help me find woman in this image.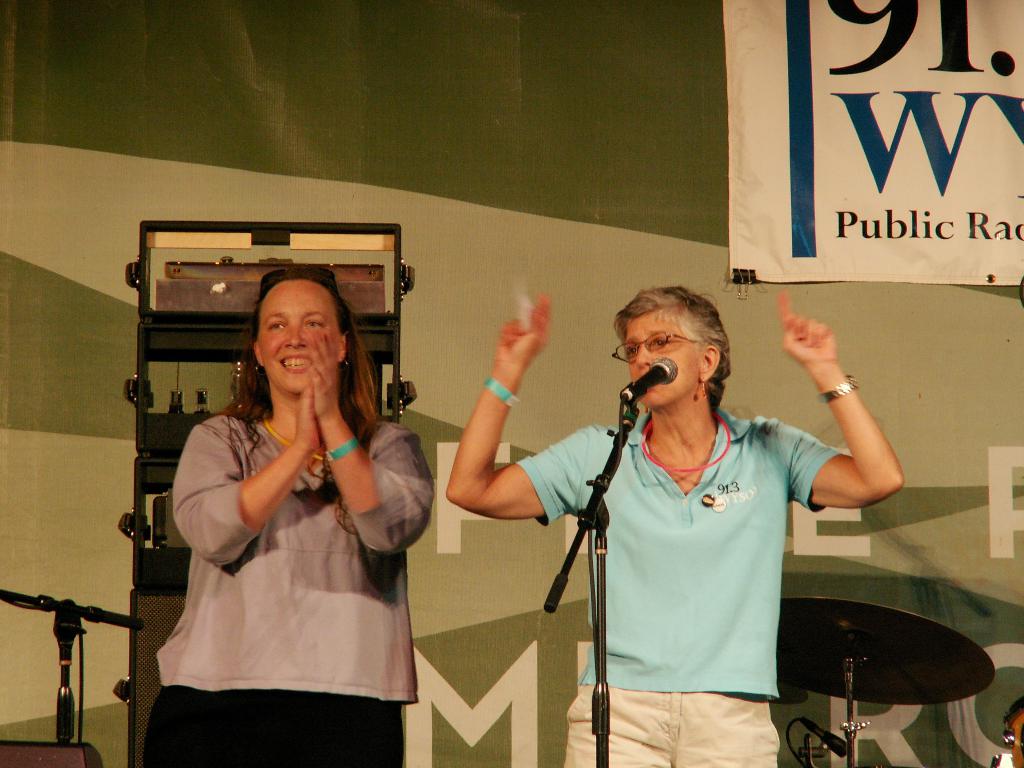
Found it: (left=445, top=279, right=908, bottom=767).
